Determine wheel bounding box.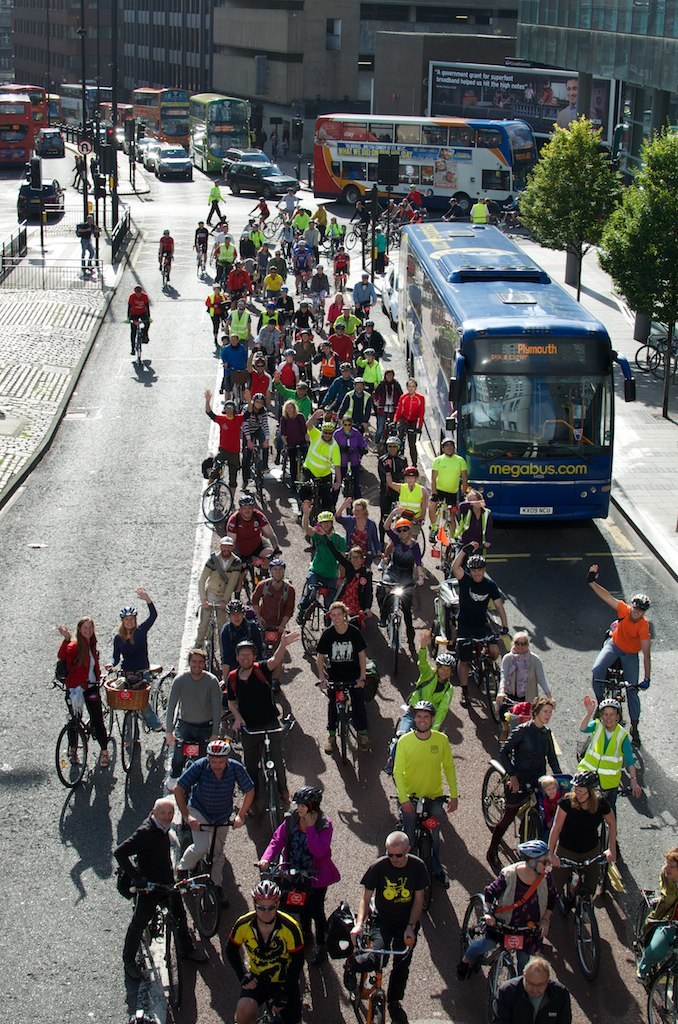
Determined: 261/185/273/201.
